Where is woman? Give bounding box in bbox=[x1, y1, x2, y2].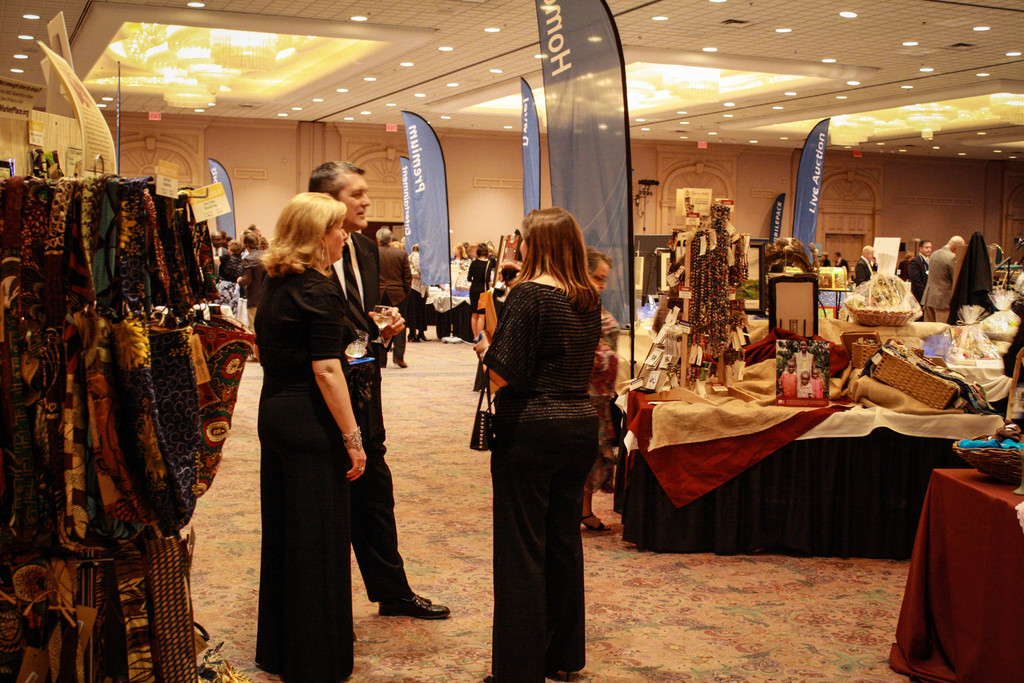
bbox=[471, 207, 605, 682].
